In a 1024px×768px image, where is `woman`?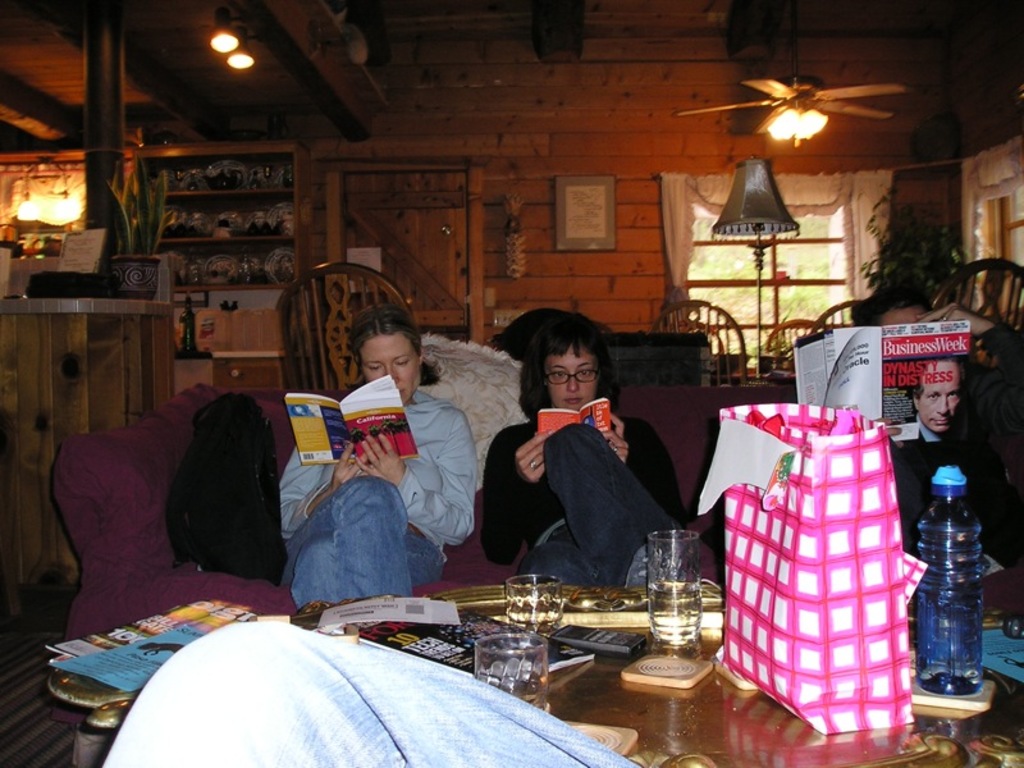
(494,311,687,605).
